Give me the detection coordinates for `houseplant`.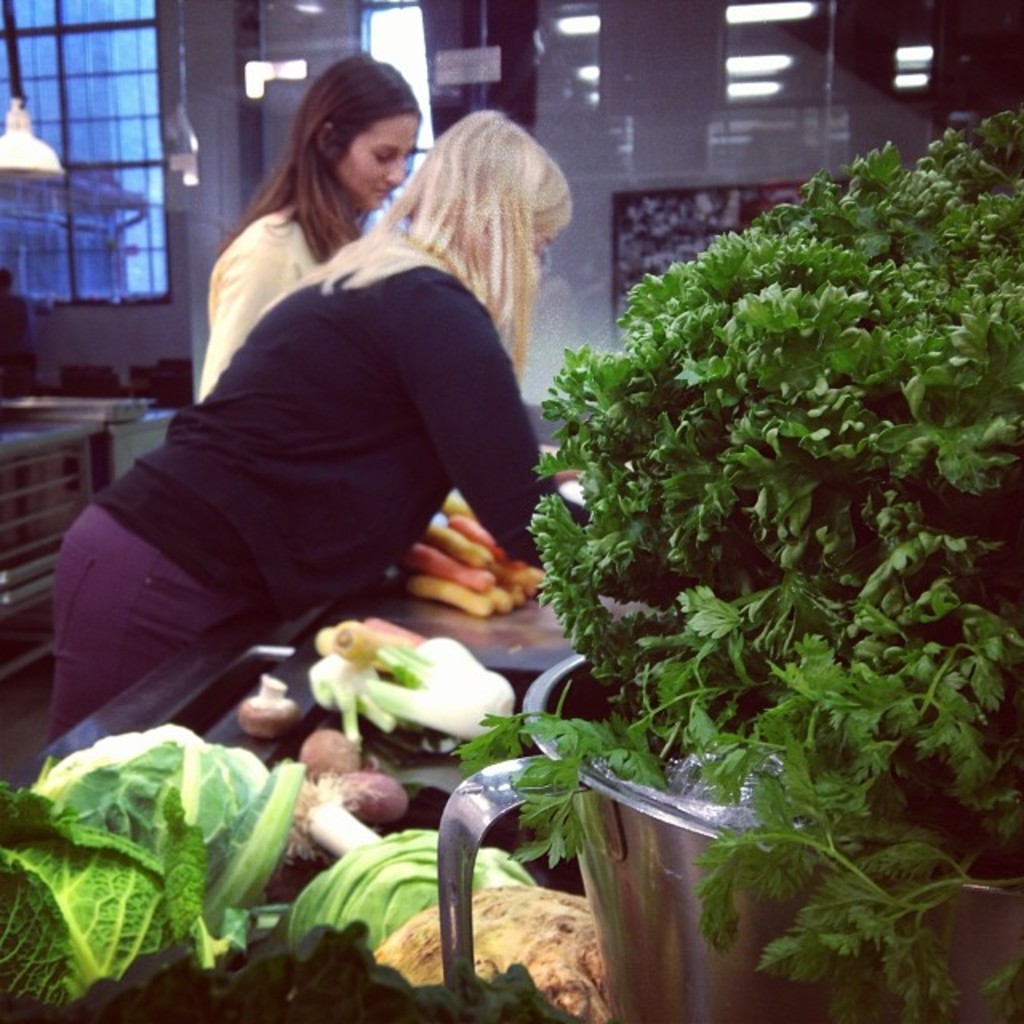
440,107,1022,1022.
